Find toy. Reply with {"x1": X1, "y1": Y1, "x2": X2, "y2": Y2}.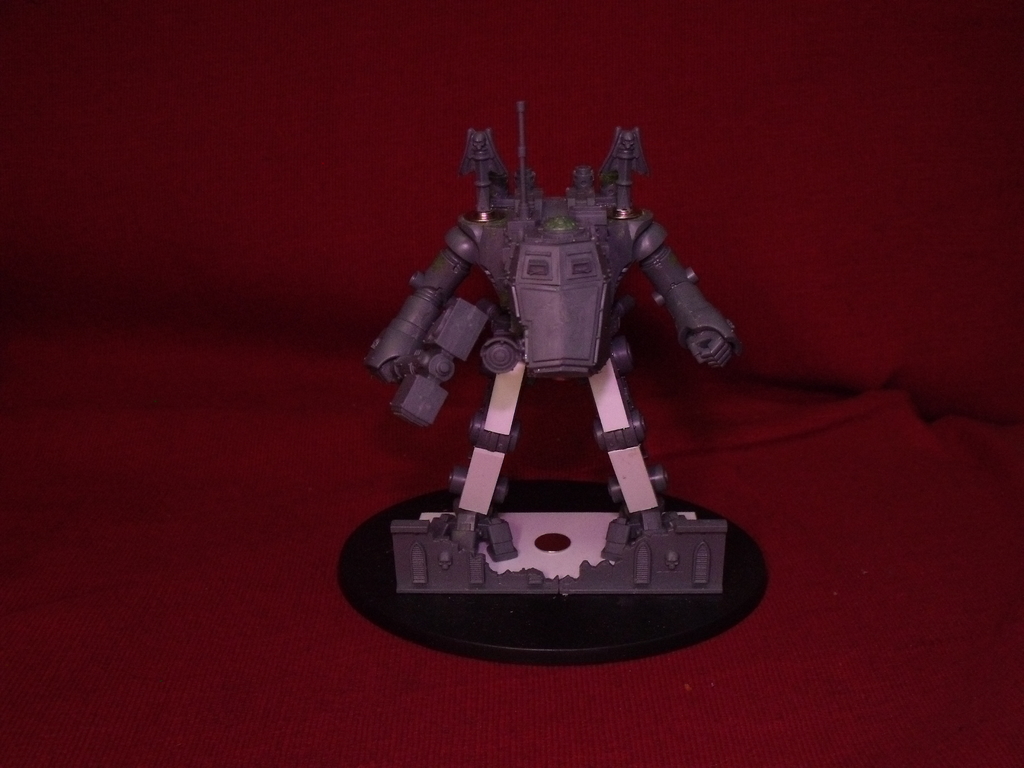
{"x1": 340, "y1": 111, "x2": 769, "y2": 639}.
